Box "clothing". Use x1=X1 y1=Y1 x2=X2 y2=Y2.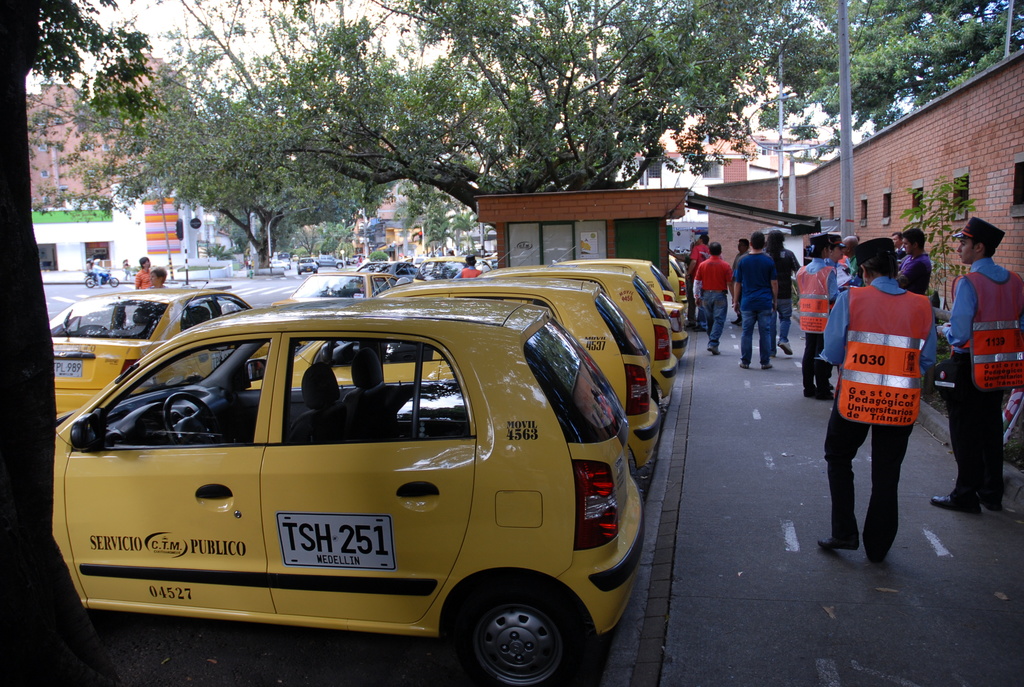
x1=898 y1=252 x2=933 y2=296.
